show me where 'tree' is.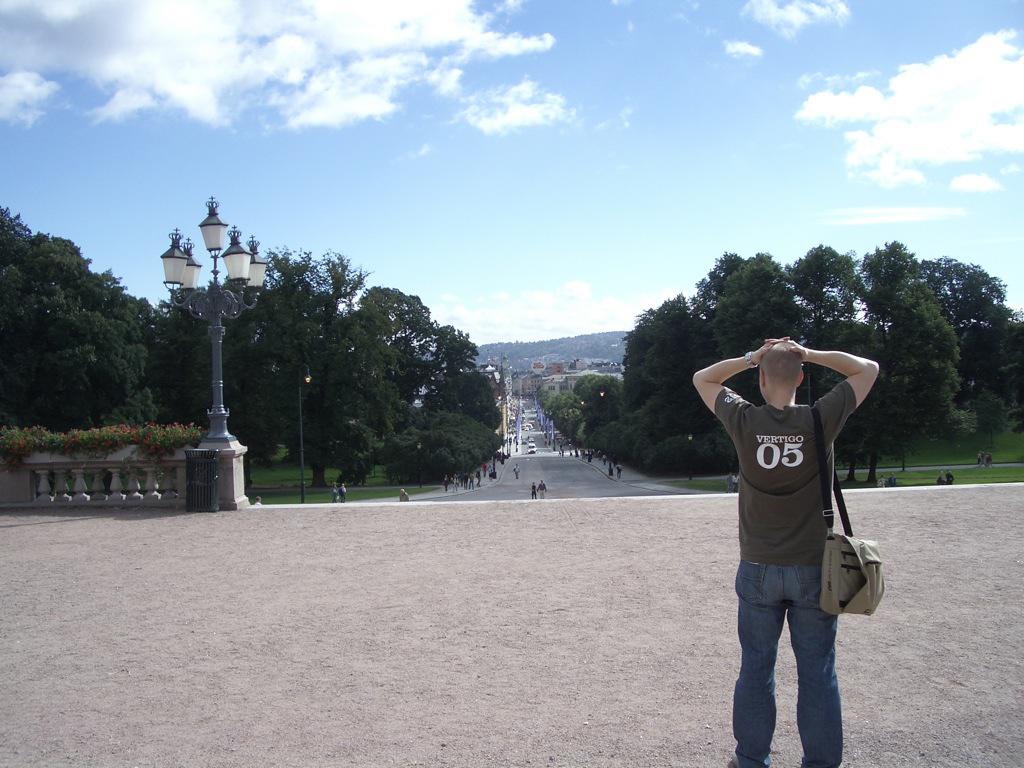
'tree' is at detection(540, 385, 606, 449).
